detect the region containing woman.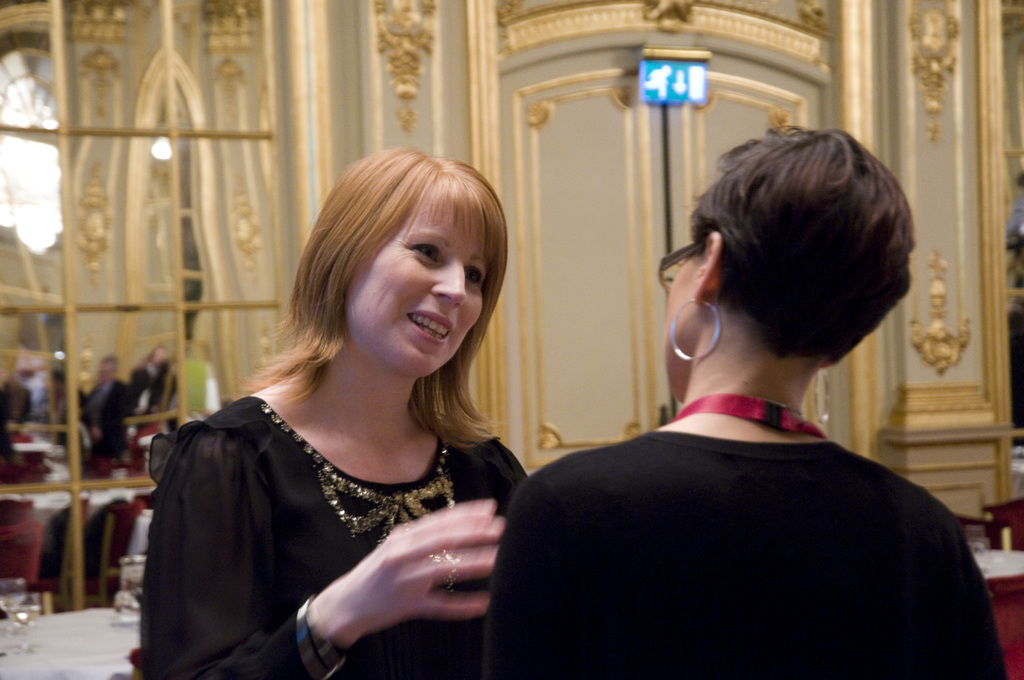
{"x1": 134, "y1": 143, "x2": 561, "y2": 668}.
